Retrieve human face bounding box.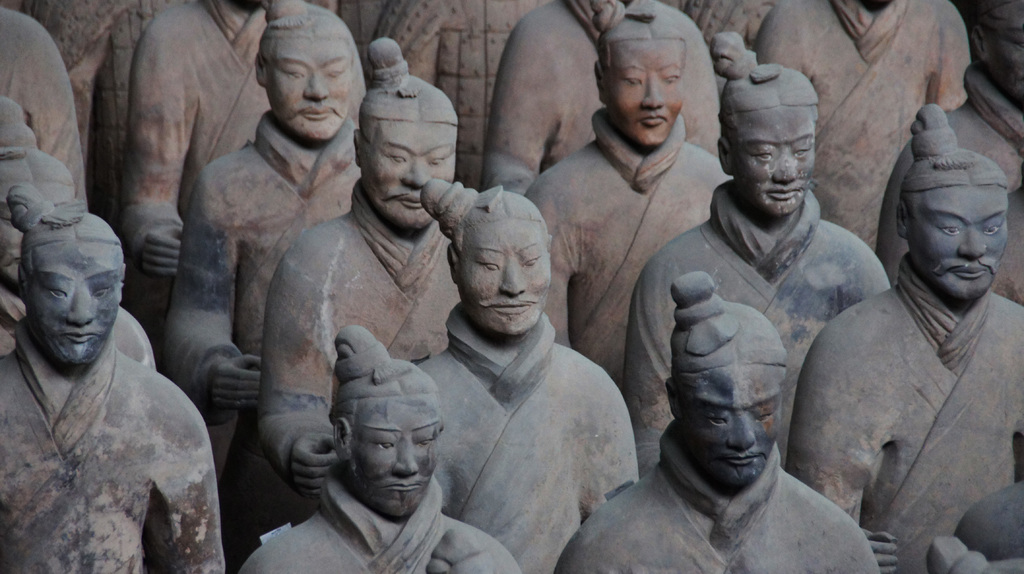
Bounding box: [268,38,351,141].
